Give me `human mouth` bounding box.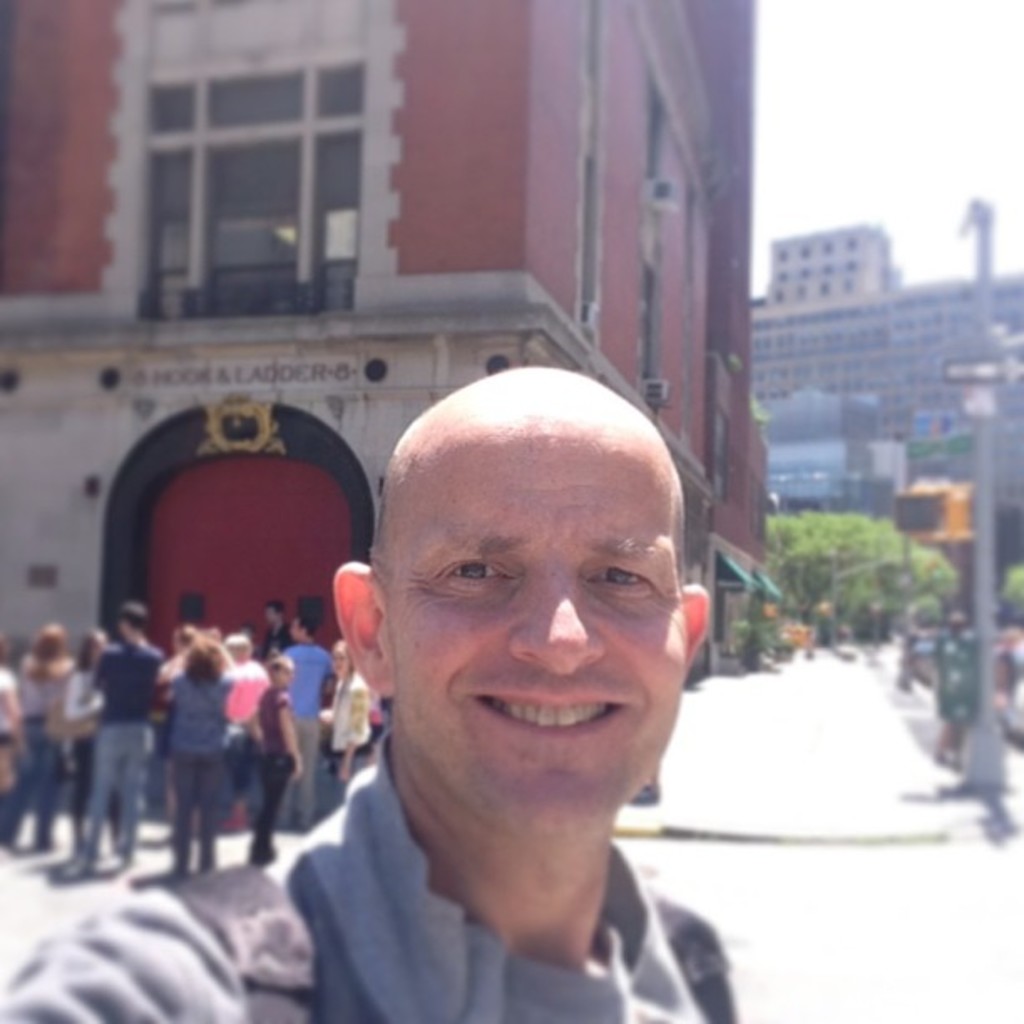
(467,688,634,738).
